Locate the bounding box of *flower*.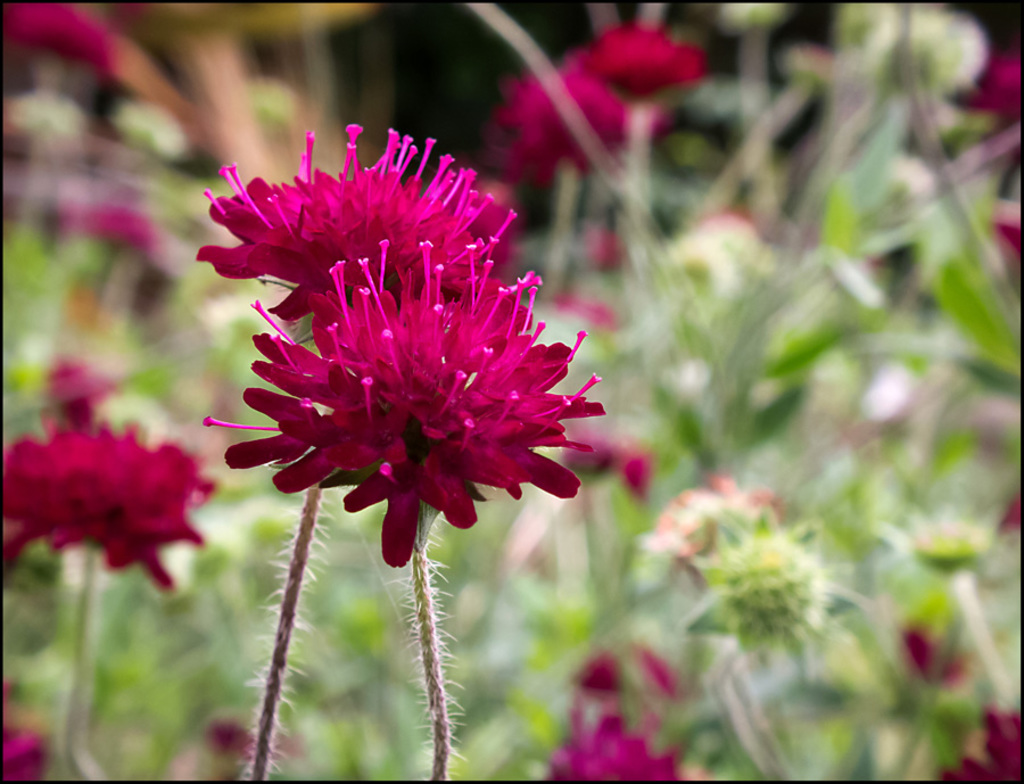
Bounding box: locate(2, 421, 217, 588).
